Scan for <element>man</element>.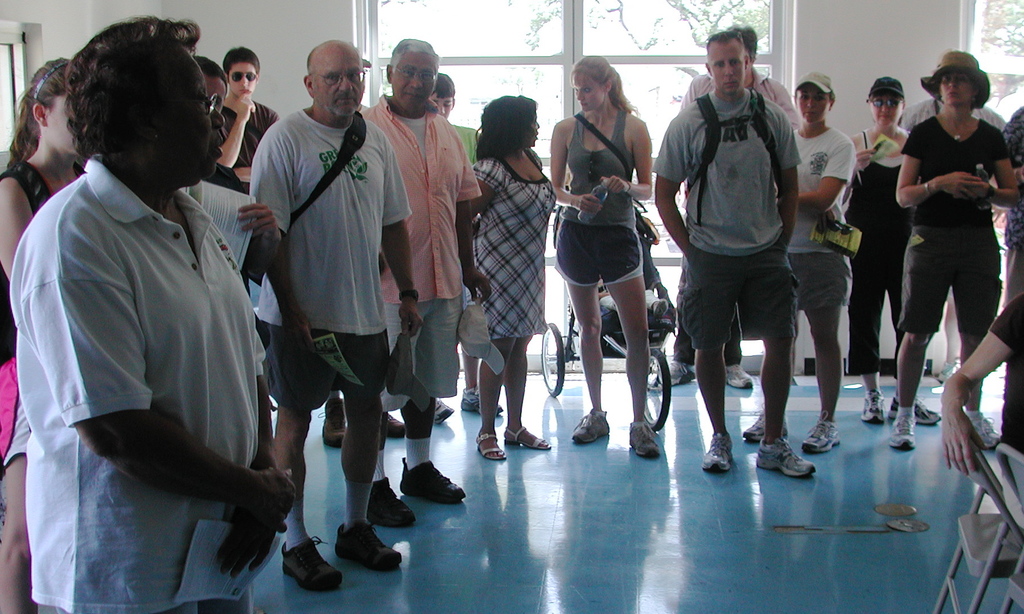
Scan result: 356 40 492 531.
